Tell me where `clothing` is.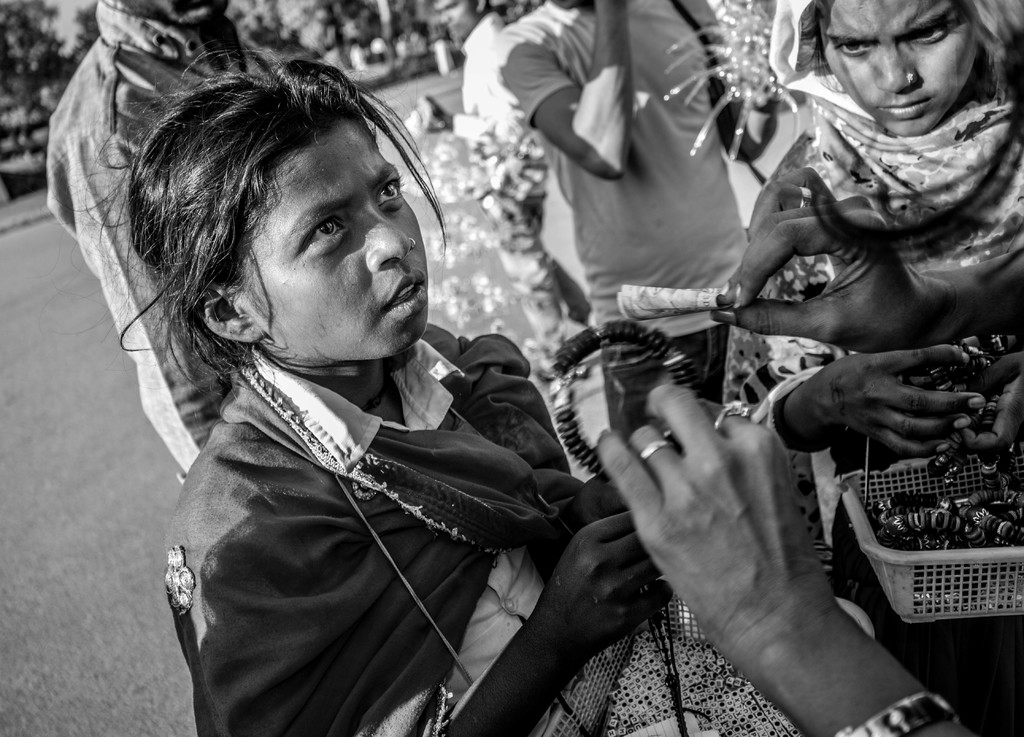
`clothing` is at [left=42, top=0, right=281, bottom=483].
